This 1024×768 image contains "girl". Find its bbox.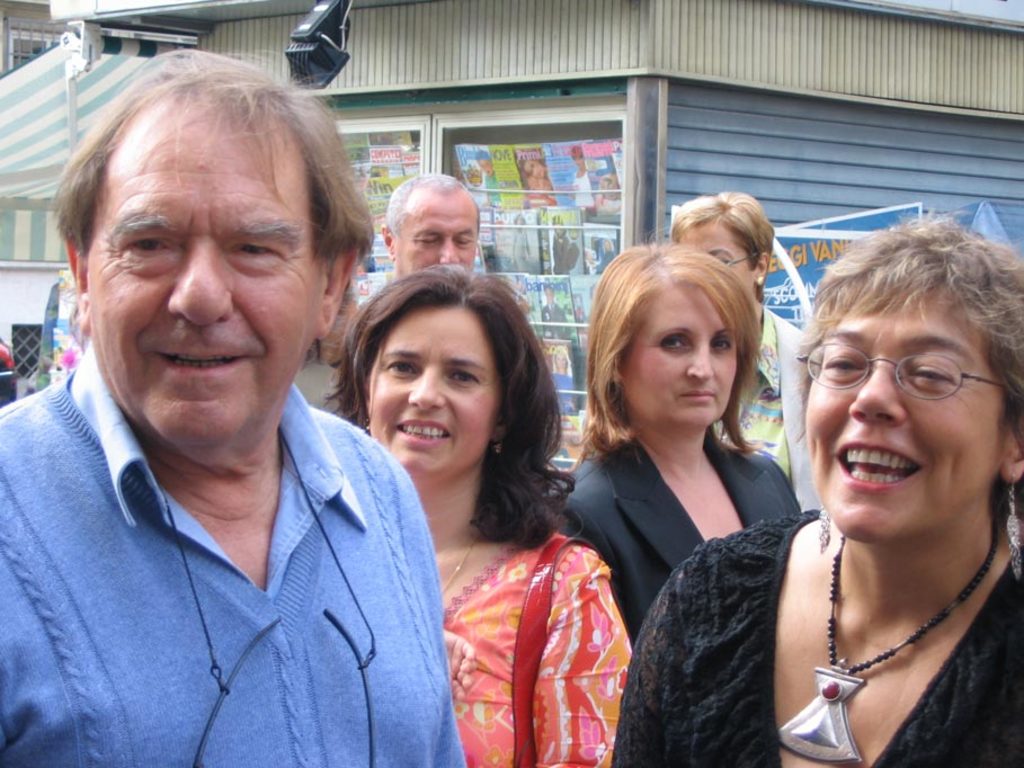
<region>332, 261, 631, 767</region>.
